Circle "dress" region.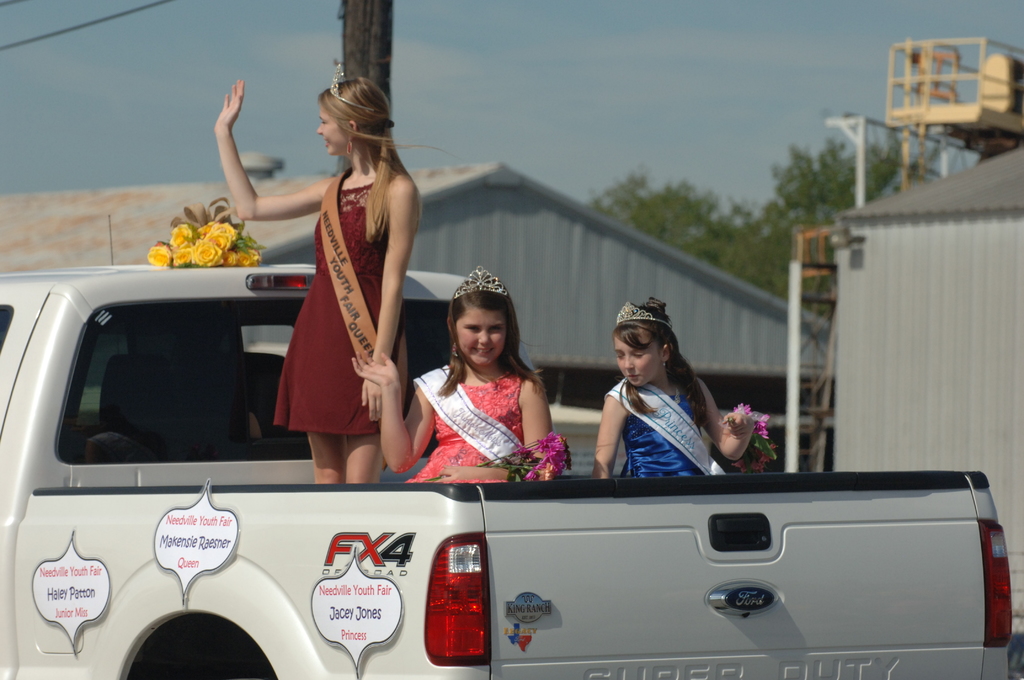
Region: BBox(619, 386, 708, 476).
